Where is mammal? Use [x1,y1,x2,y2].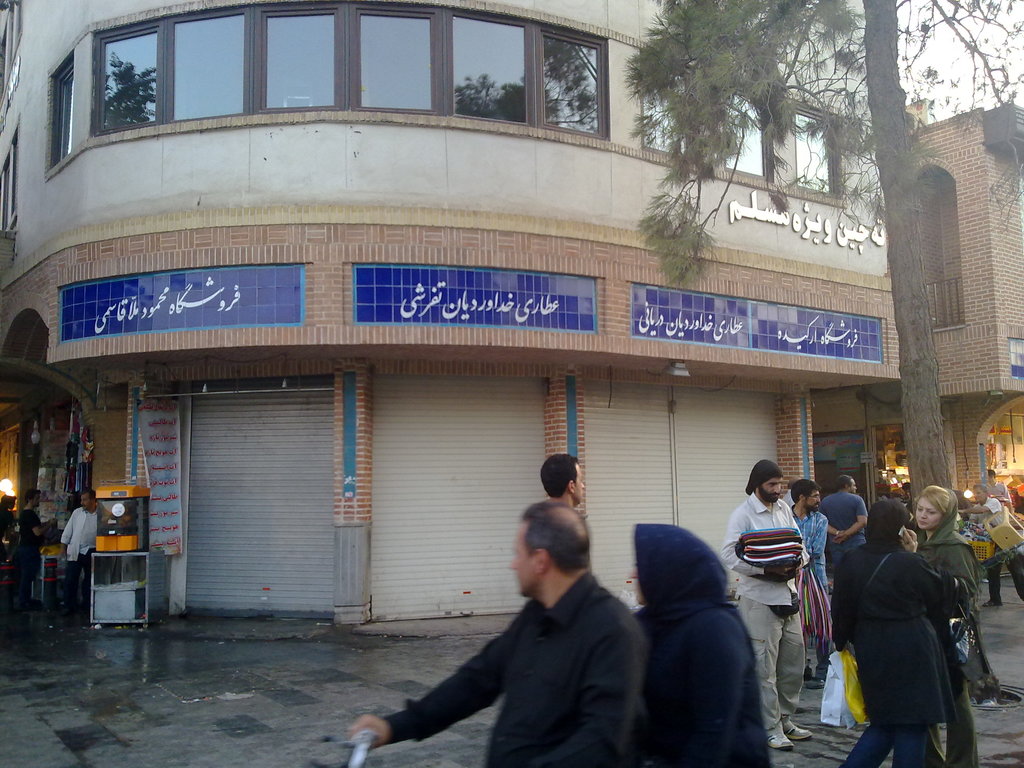
[535,451,583,508].
